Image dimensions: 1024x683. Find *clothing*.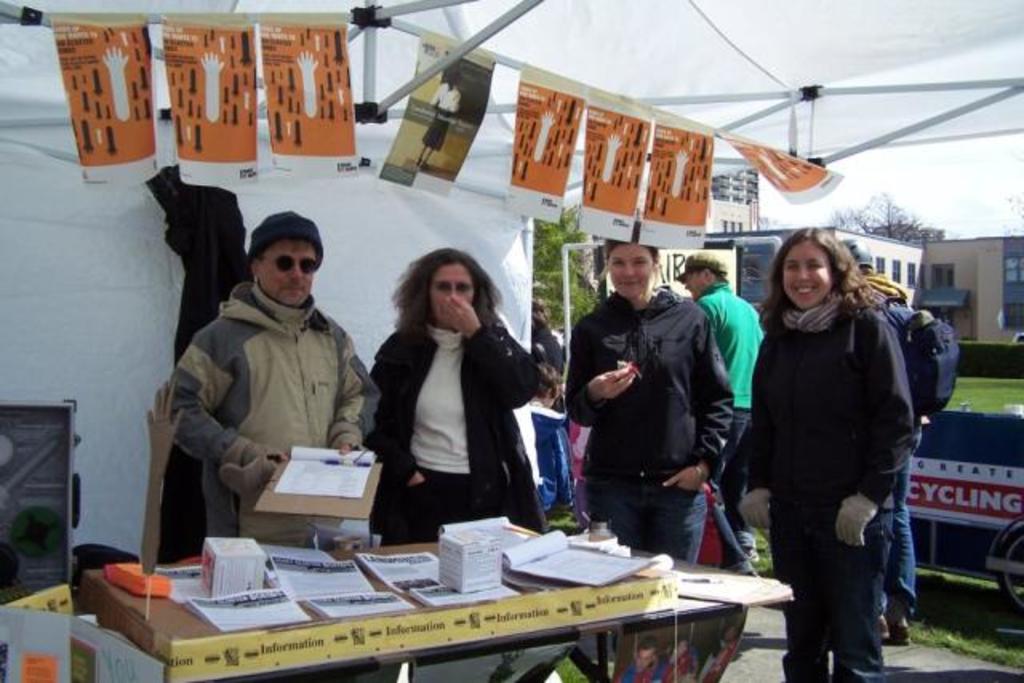
{"left": 694, "top": 282, "right": 763, "bottom": 552}.
